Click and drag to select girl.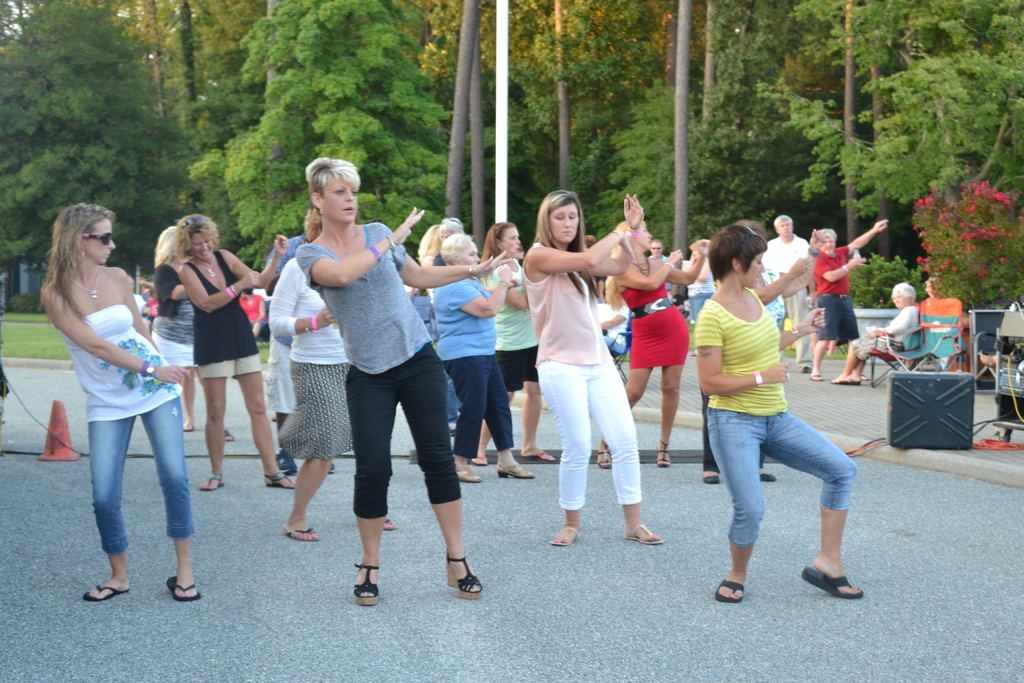
Selection: 37 201 200 598.
